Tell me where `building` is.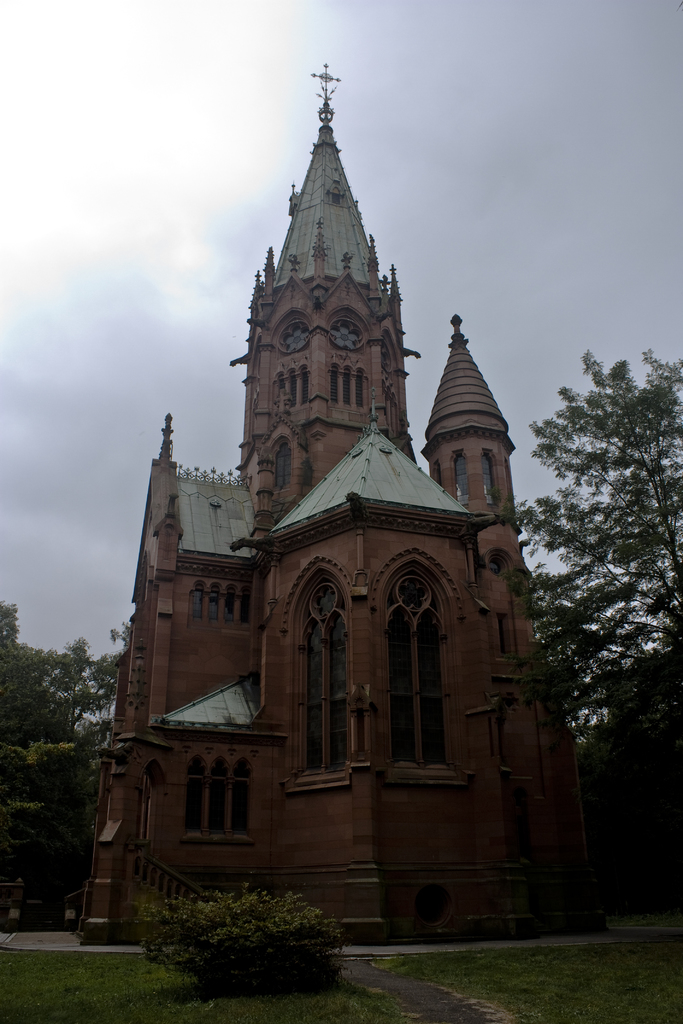
`building` is at bbox=[79, 57, 607, 944].
